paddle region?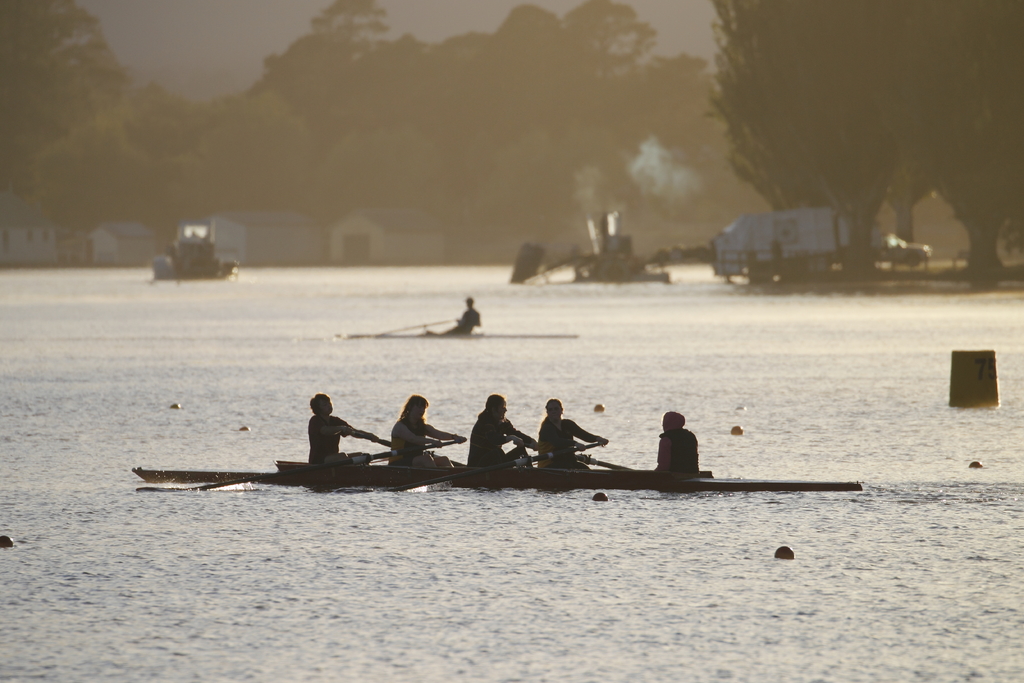
box(206, 440, 456, 494)
